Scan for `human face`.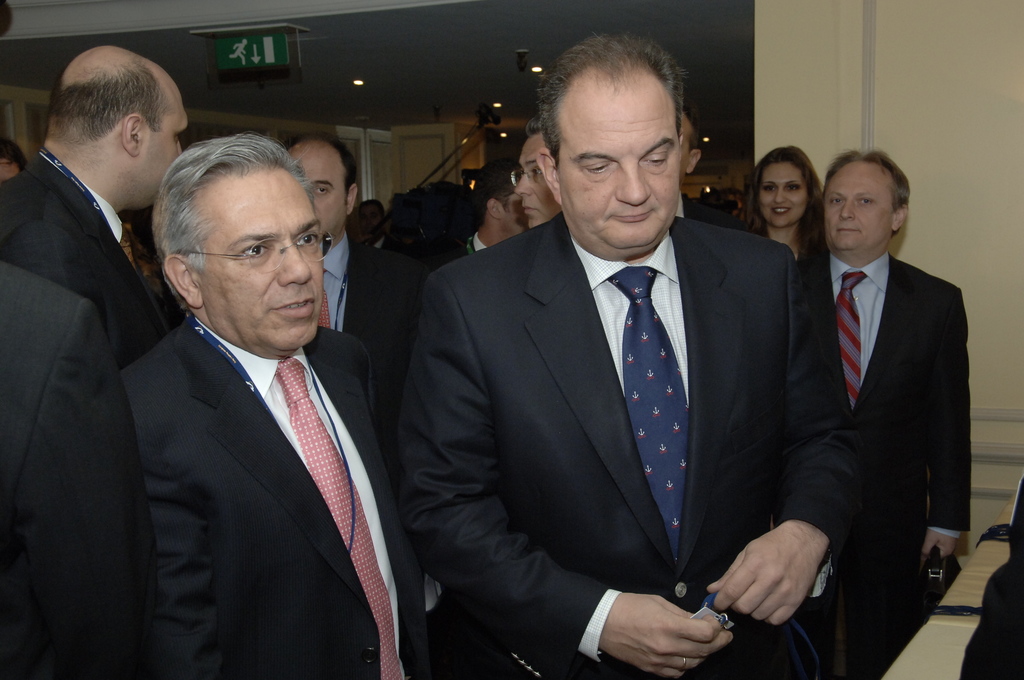
Scan result: [762,154,810,226].
